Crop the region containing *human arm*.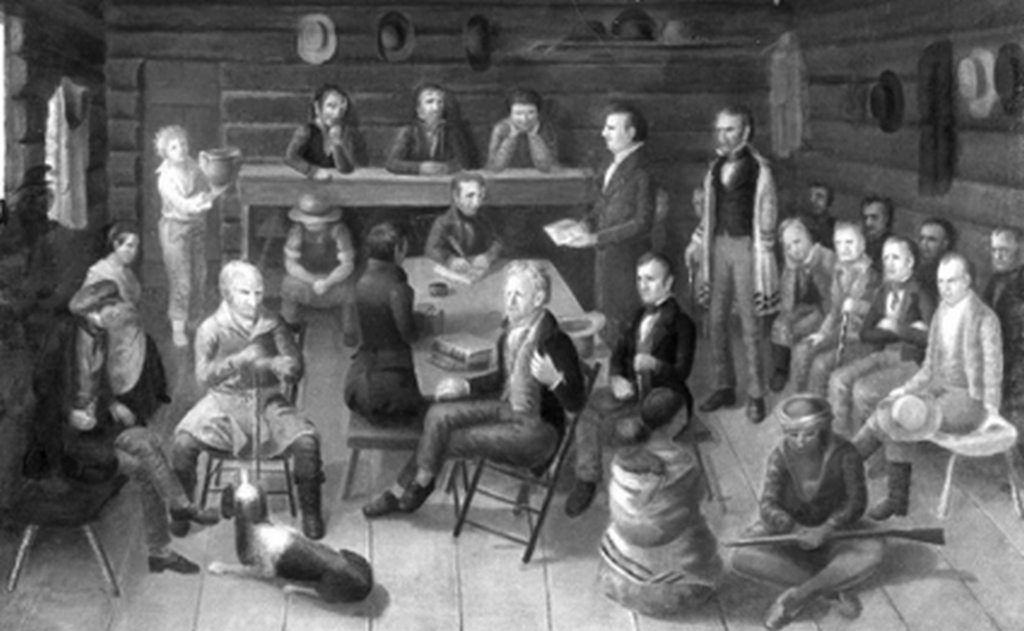
Crop region: (left=66, top=337, right=100, bottom=431).
